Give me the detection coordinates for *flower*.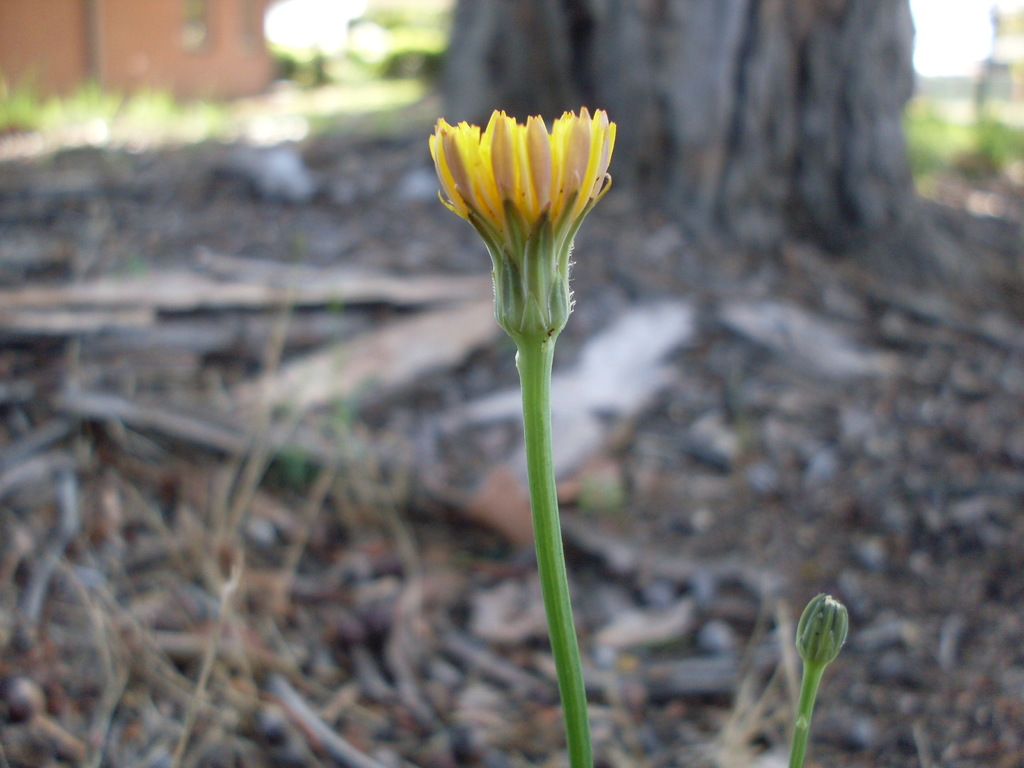
x1=434 y1=100 x2=623 y2=276.
